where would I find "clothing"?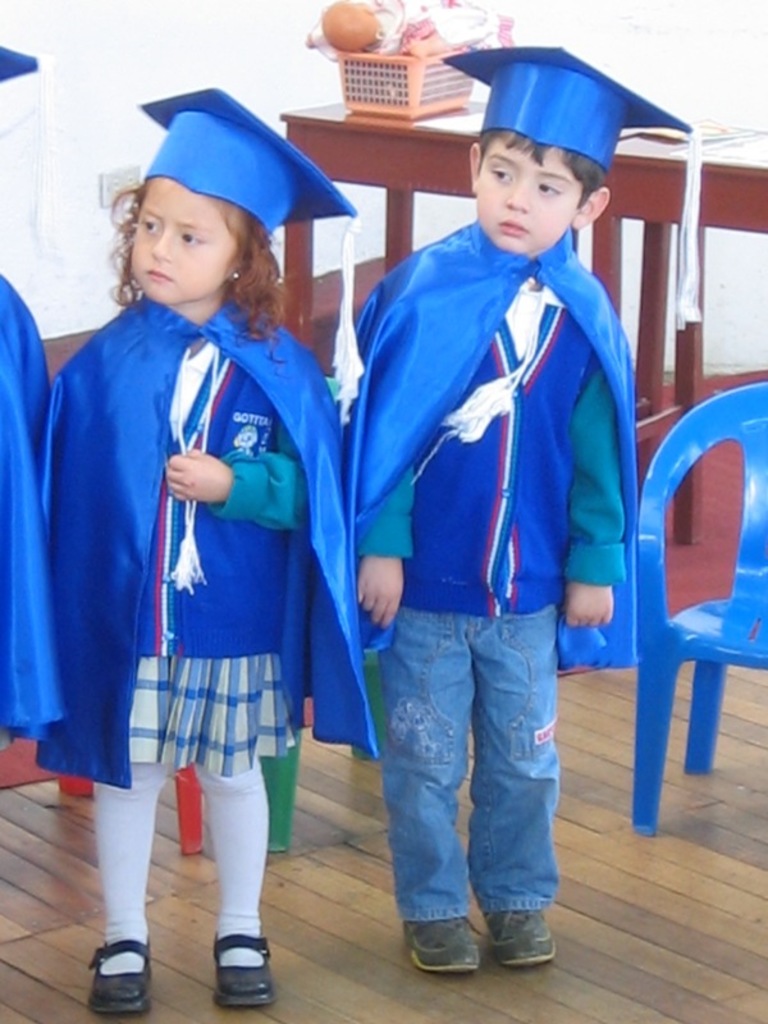
At <region>0, 271, 69, 758</region>.
